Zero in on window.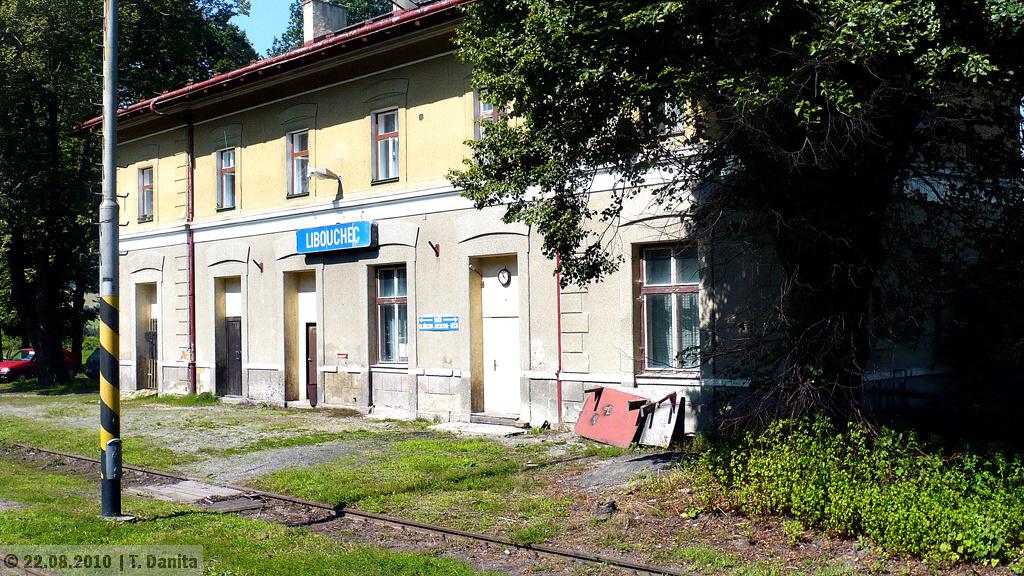
Zeroed in: detection(288, 133, 315, 194).
